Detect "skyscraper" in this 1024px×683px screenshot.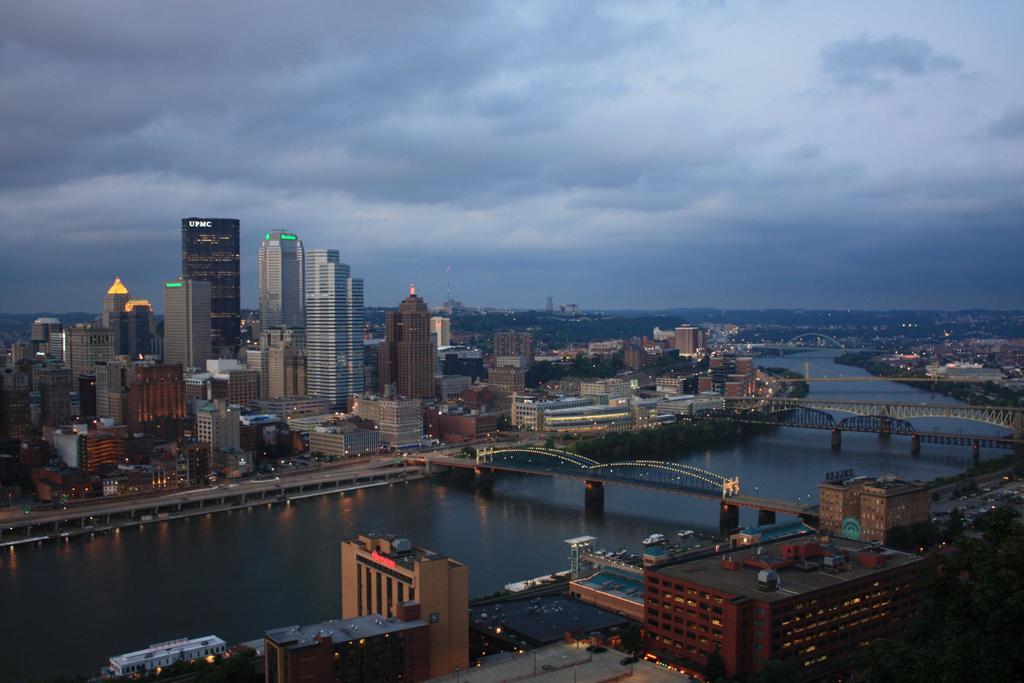
Detection: (106, 280, 132, 352).
